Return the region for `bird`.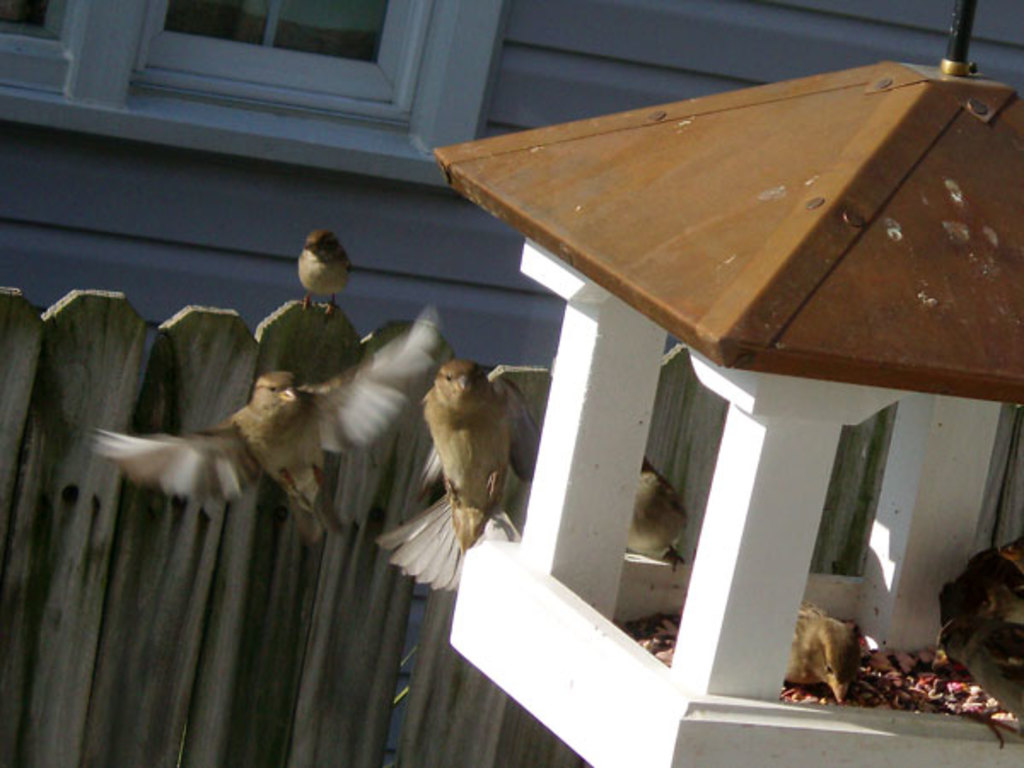
75,304,447,539.
